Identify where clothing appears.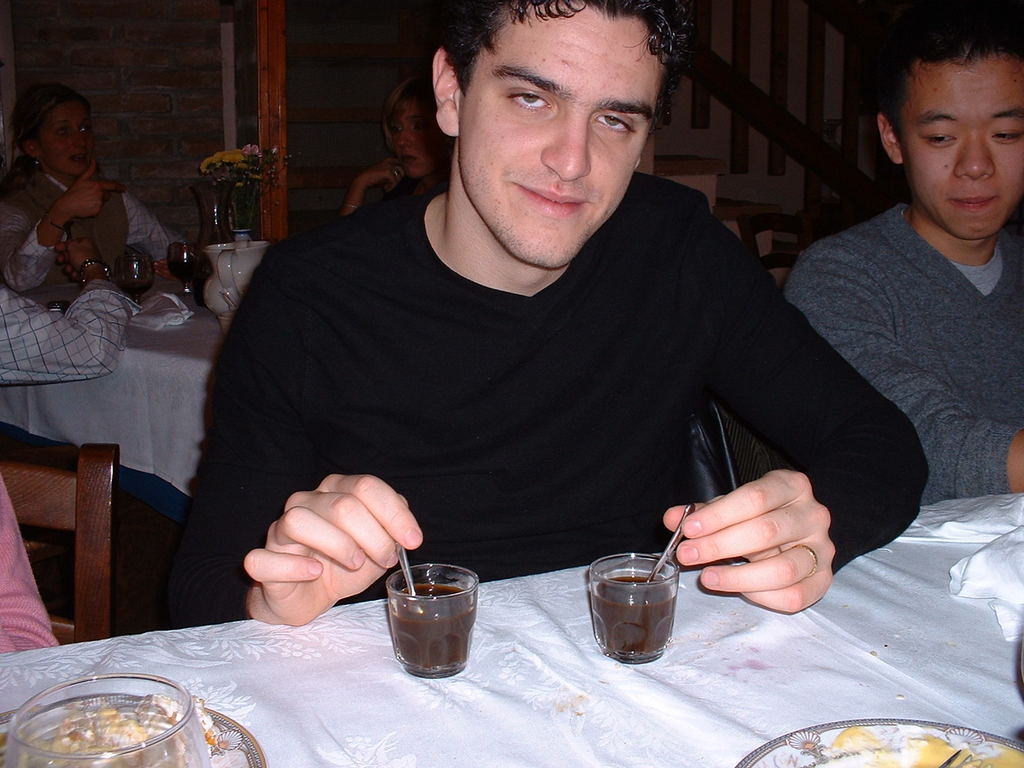
Appears at pyautogui.locateOnScreen(0, 168, 181, 292).
